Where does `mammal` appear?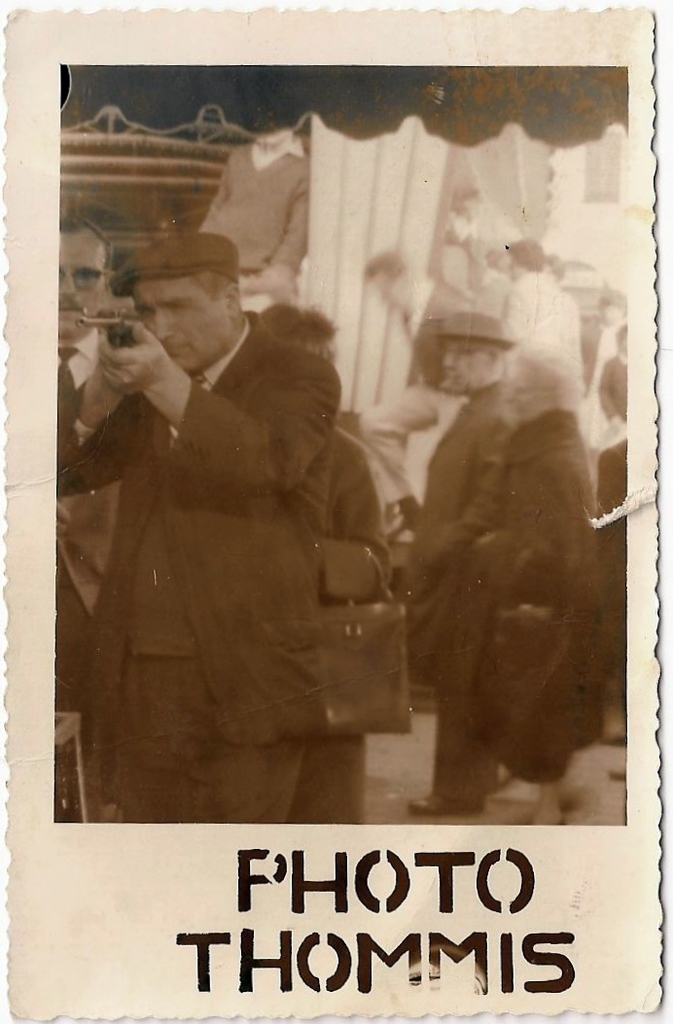
Appears at {"x1": 58, "y1": 225, "x2": 338, "y2": 825}.
